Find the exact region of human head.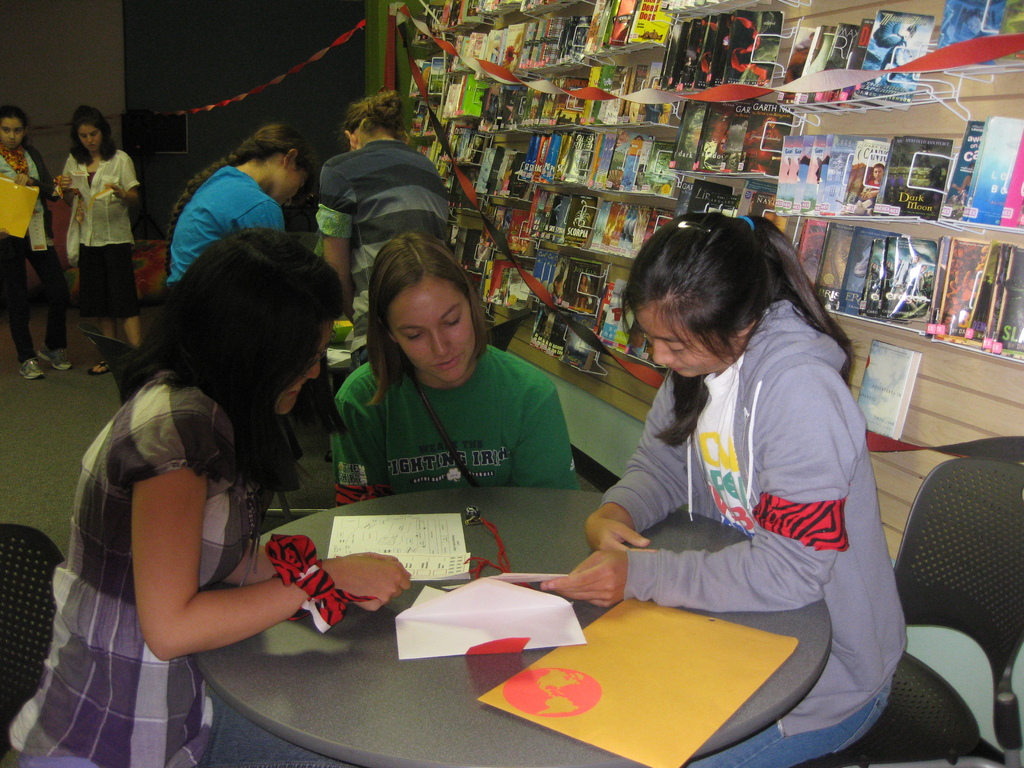
Exact region: 872/163/884/178.
